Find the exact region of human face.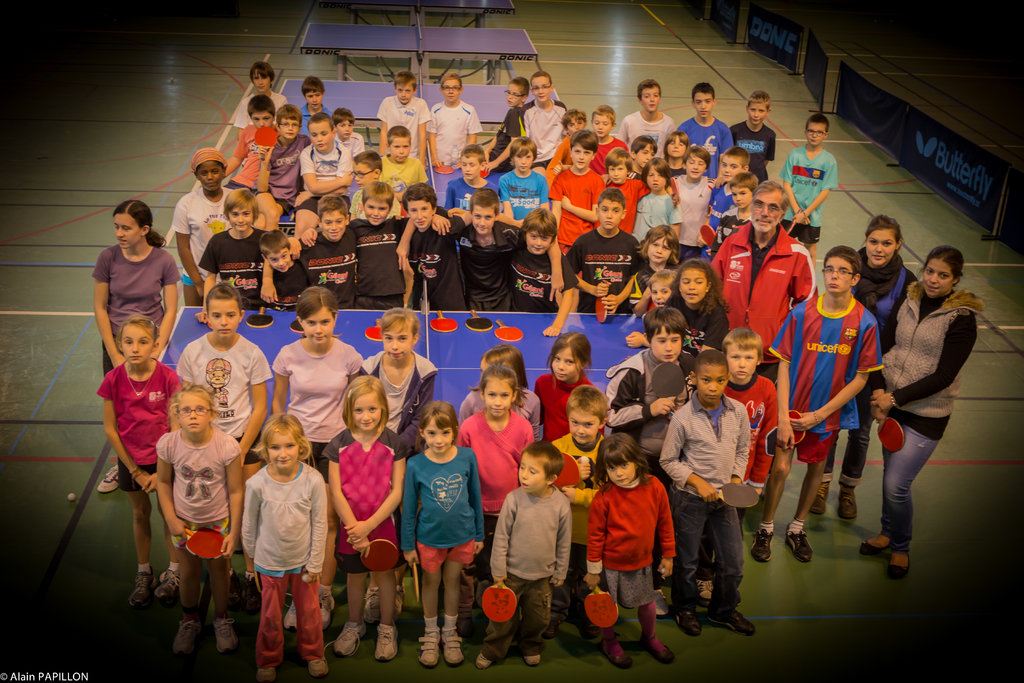
Exact region: [433,75,467,105].
